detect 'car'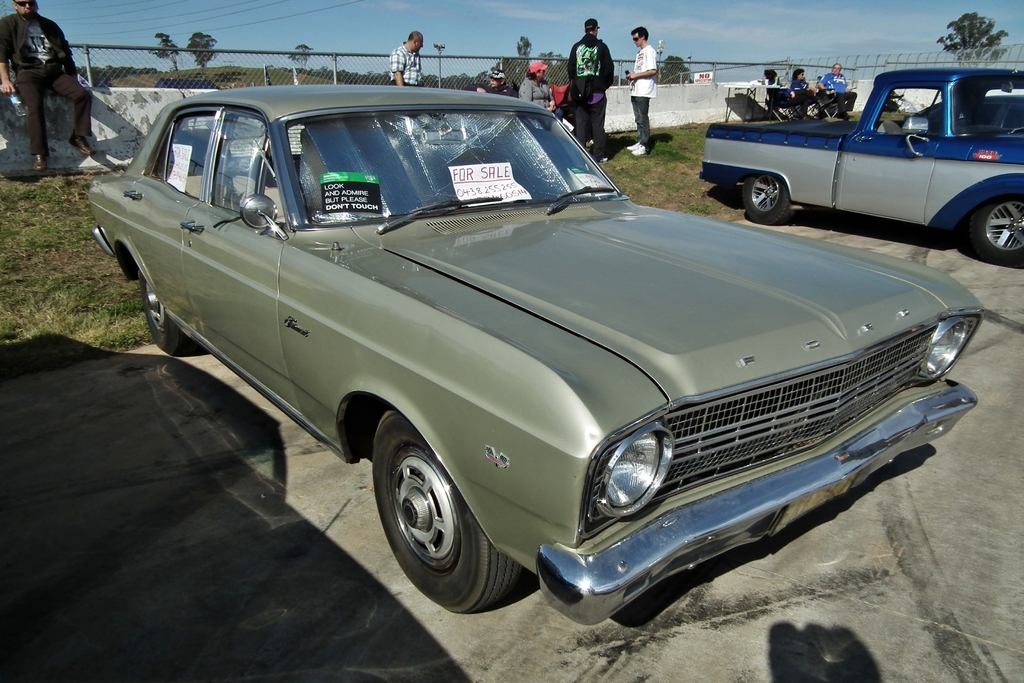
(699,67,1023,267)
